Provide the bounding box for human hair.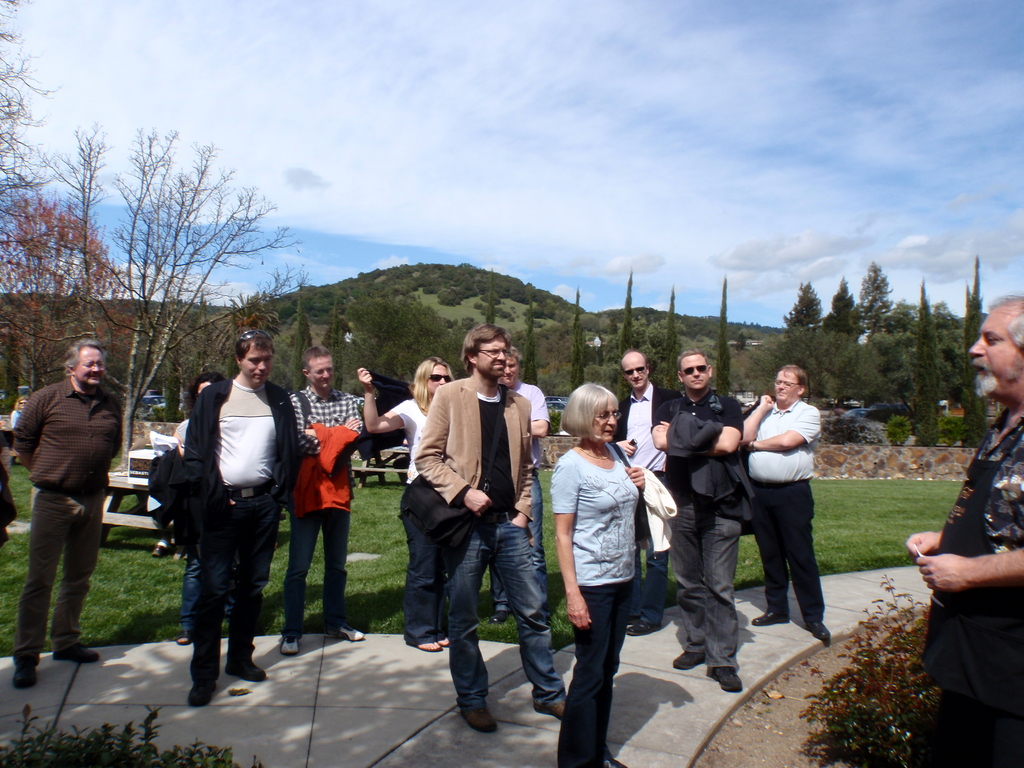
(563,387,622,442).
